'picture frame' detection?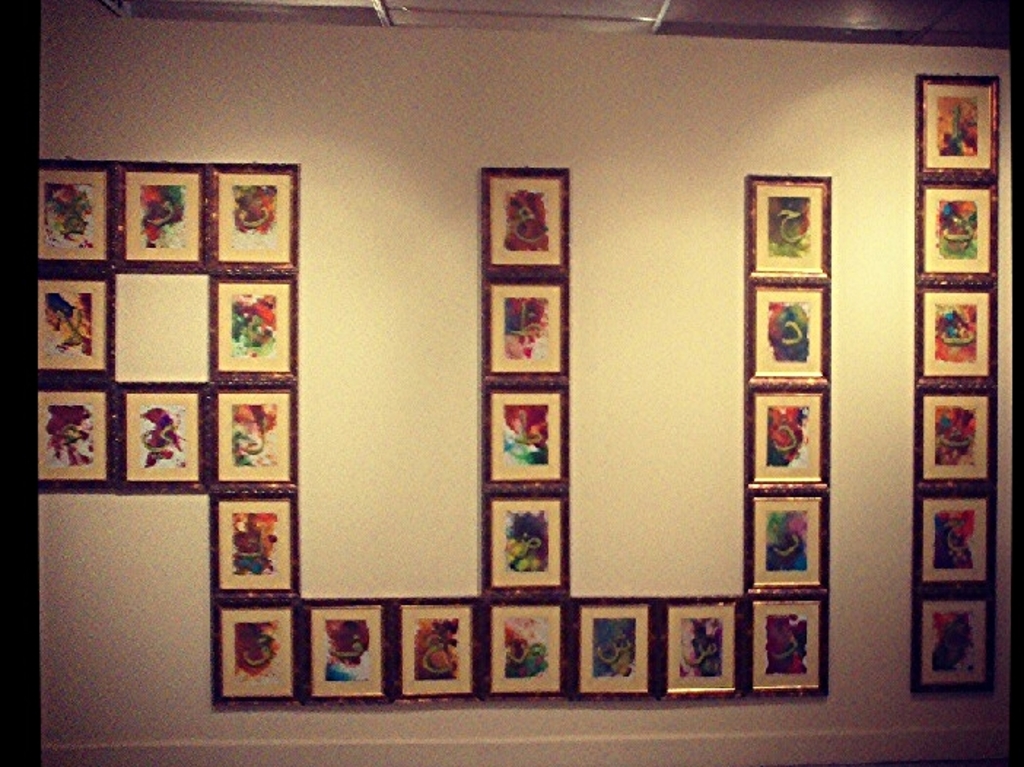
481, 273, 569, 386
